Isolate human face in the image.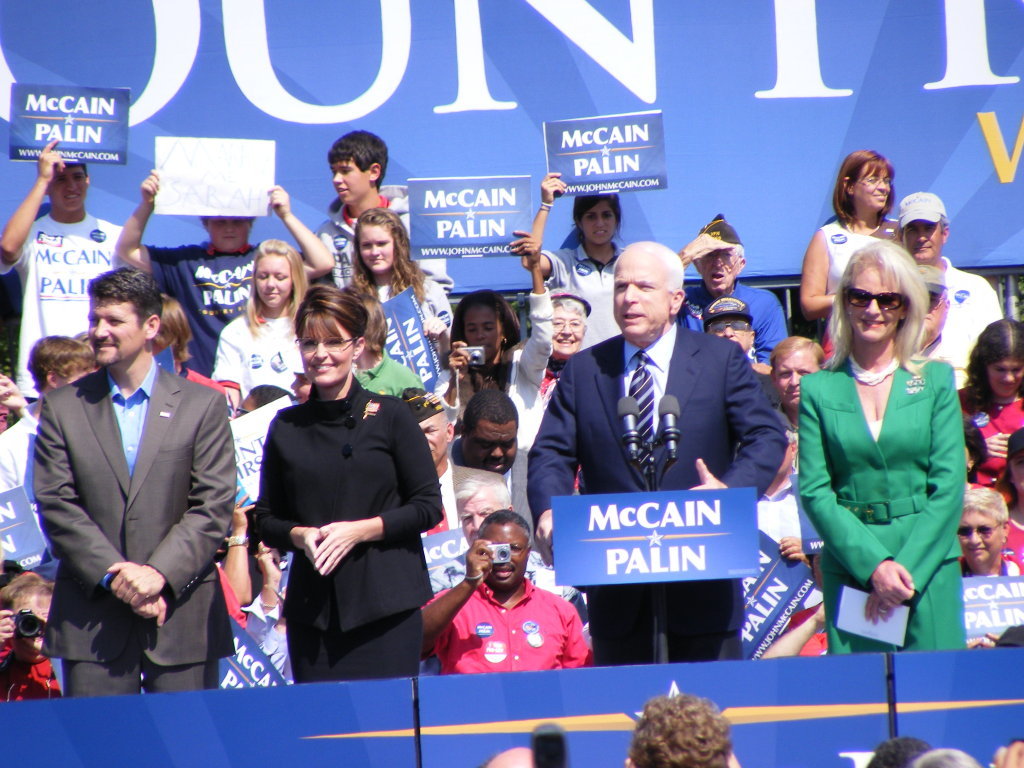
Isolated region: 956, 507, 1003, 565.
